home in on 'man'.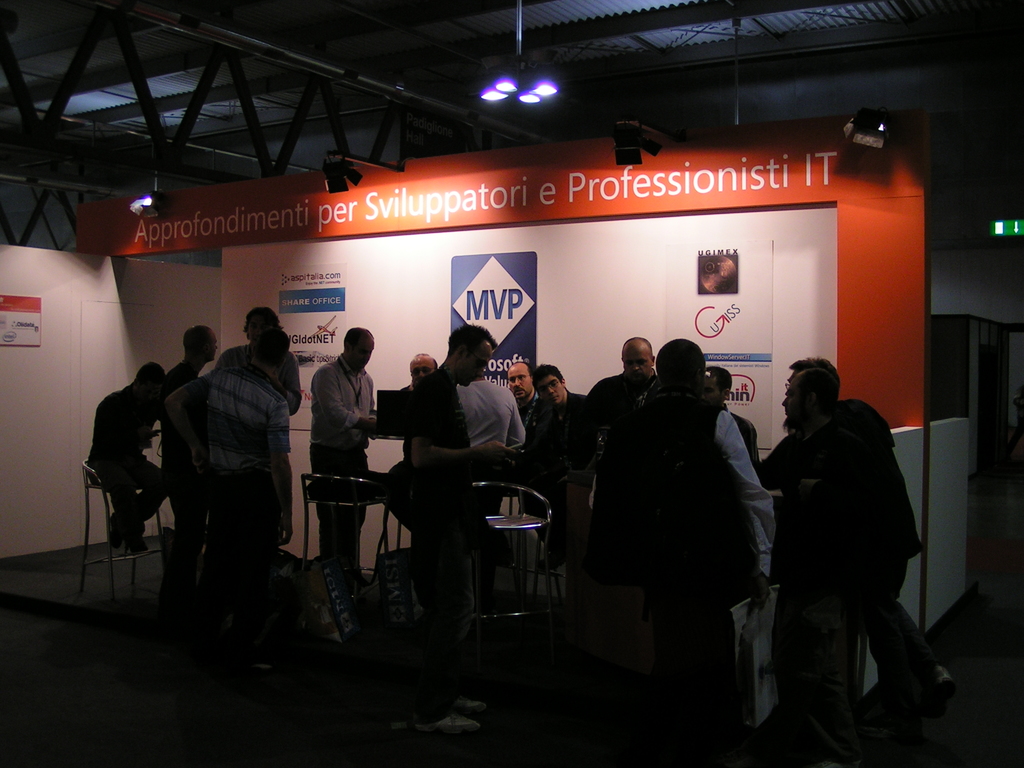
Homed in at BBox(749, 358, 886, 767).
